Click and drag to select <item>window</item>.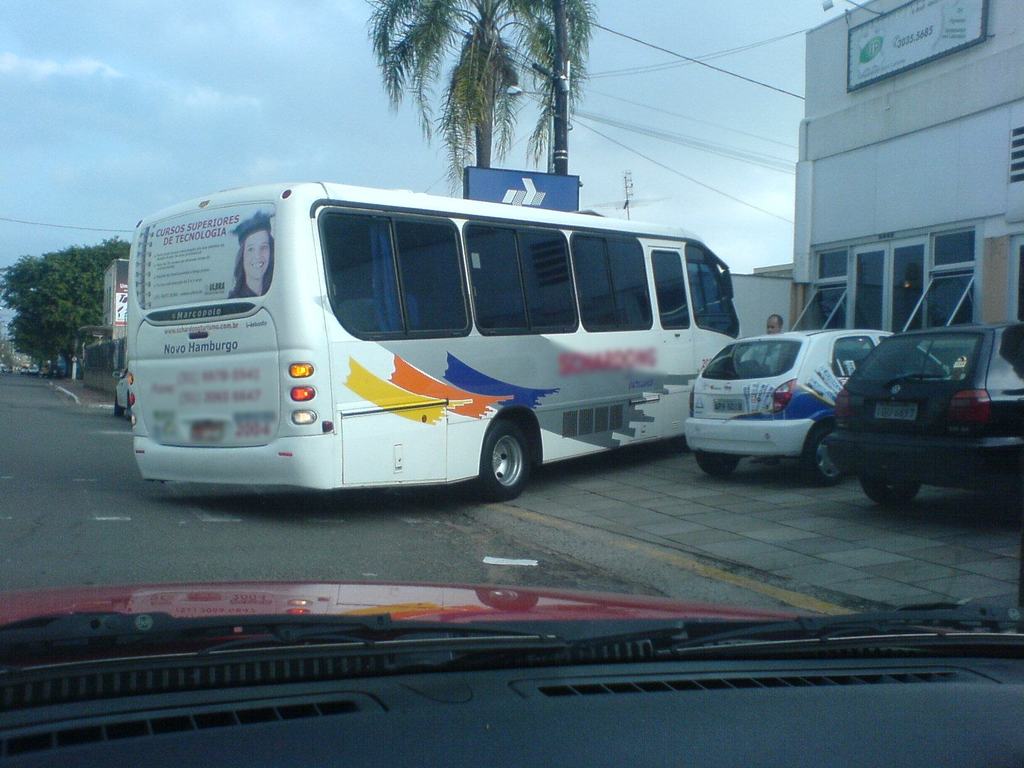
Selection: locate(323, 214, 468, 335).
